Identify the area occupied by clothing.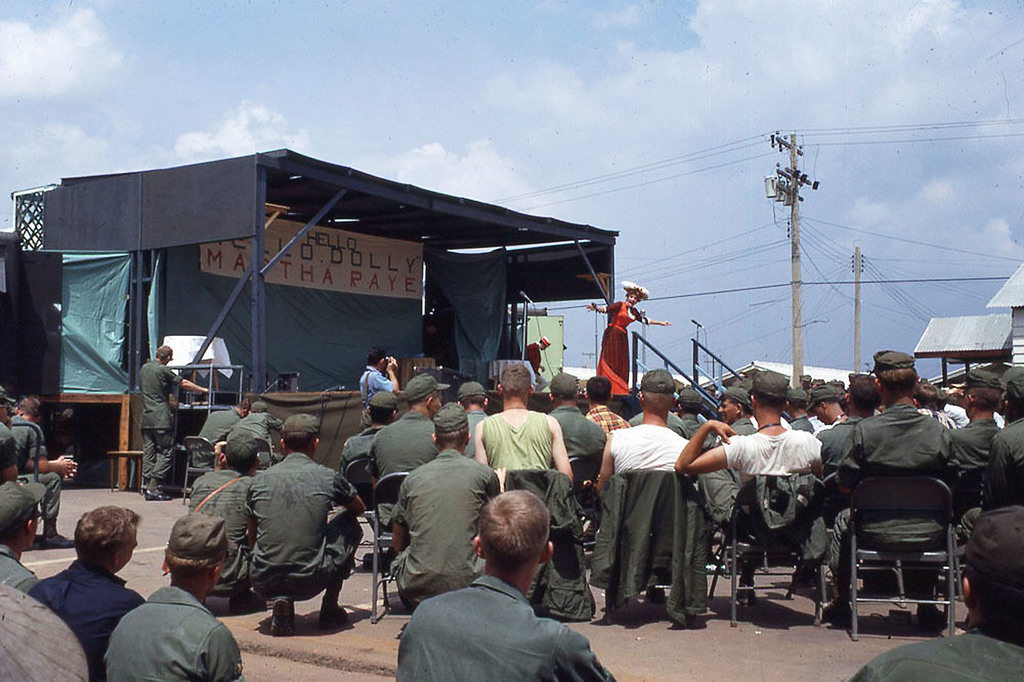
Area: [594,297,641,402].
